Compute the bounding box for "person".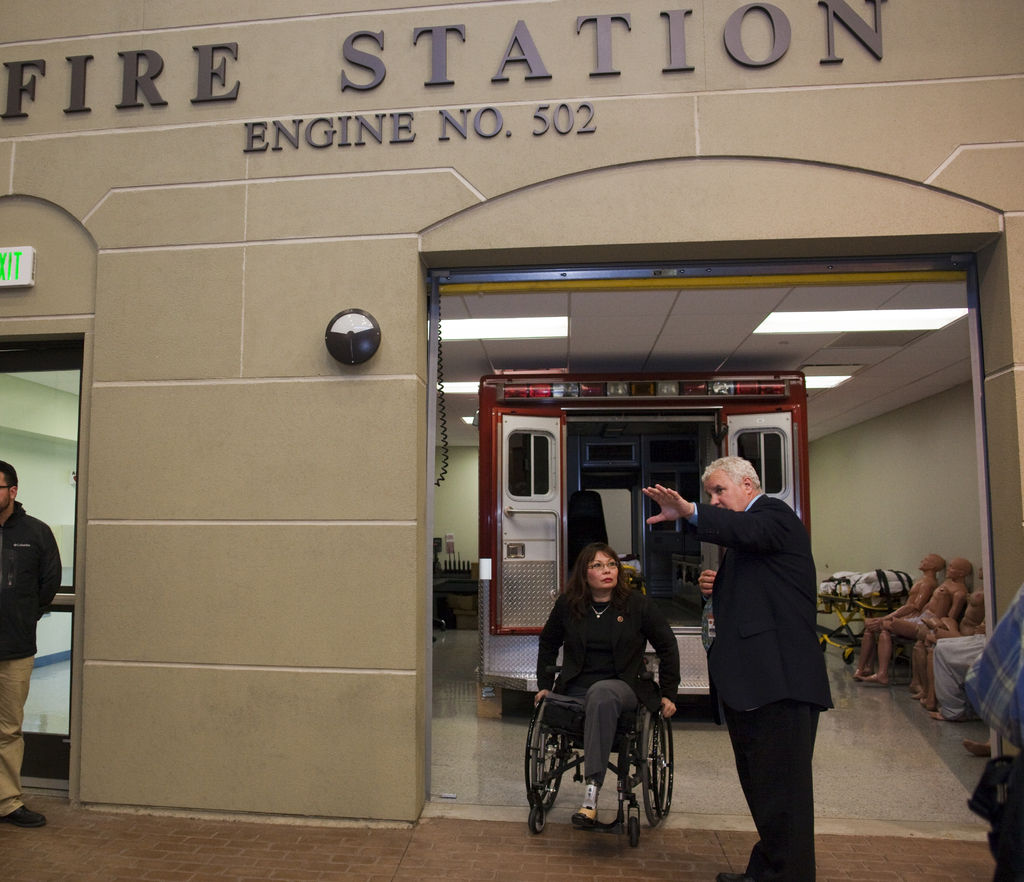
[left=0, top=462, right=57, bottom=827].
